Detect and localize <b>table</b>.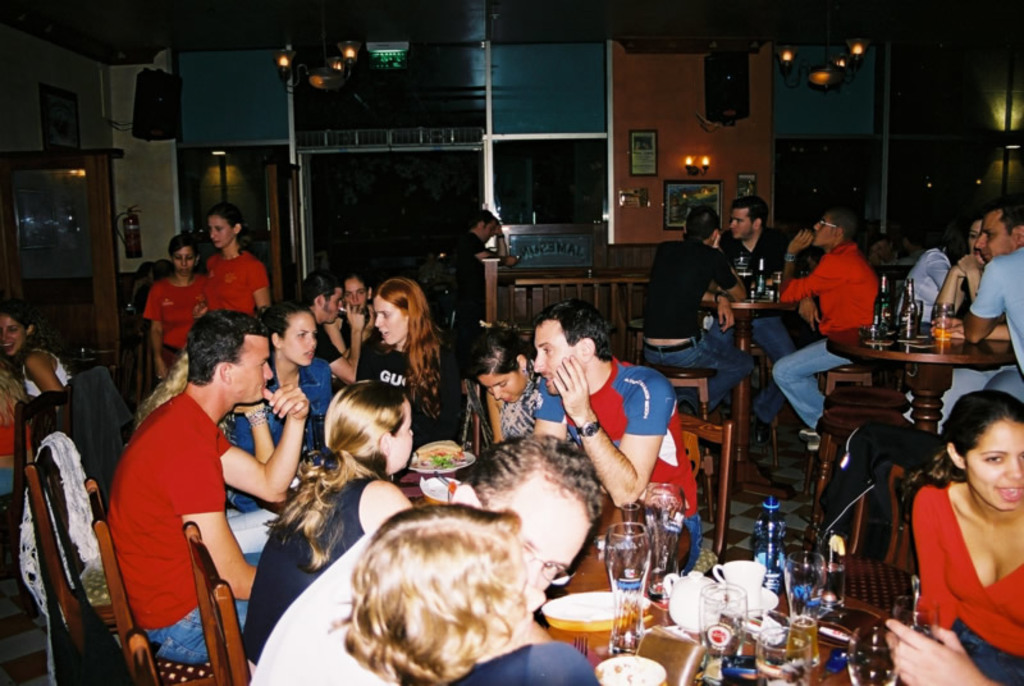
Localized at 818,307,1016,444.
